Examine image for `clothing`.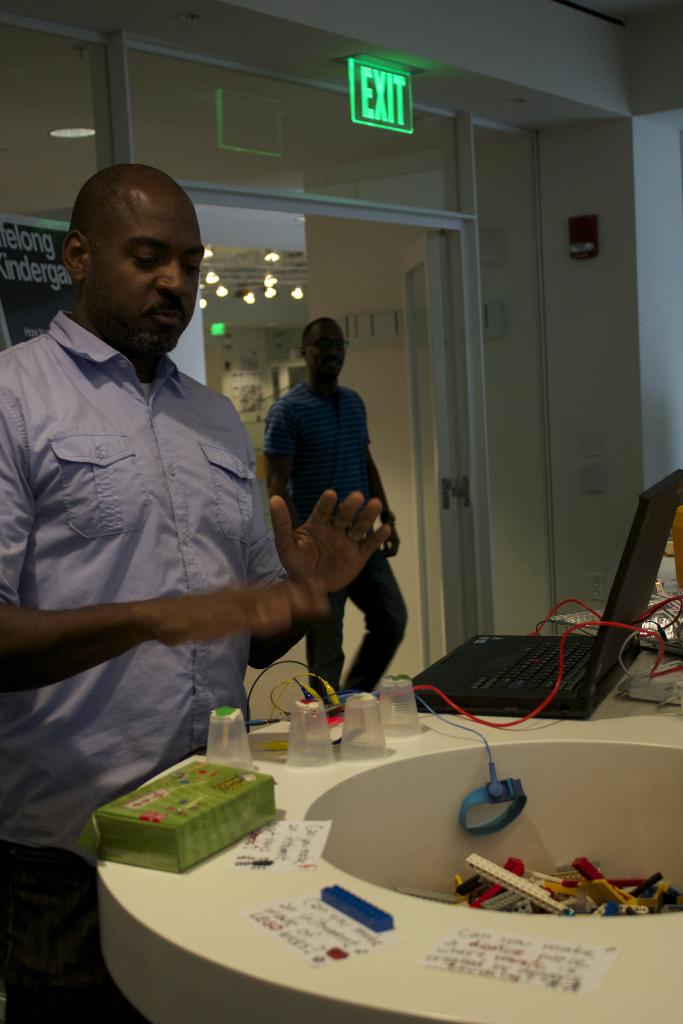
Examination result: (left=0, top=311, right=291, bottom=941).
